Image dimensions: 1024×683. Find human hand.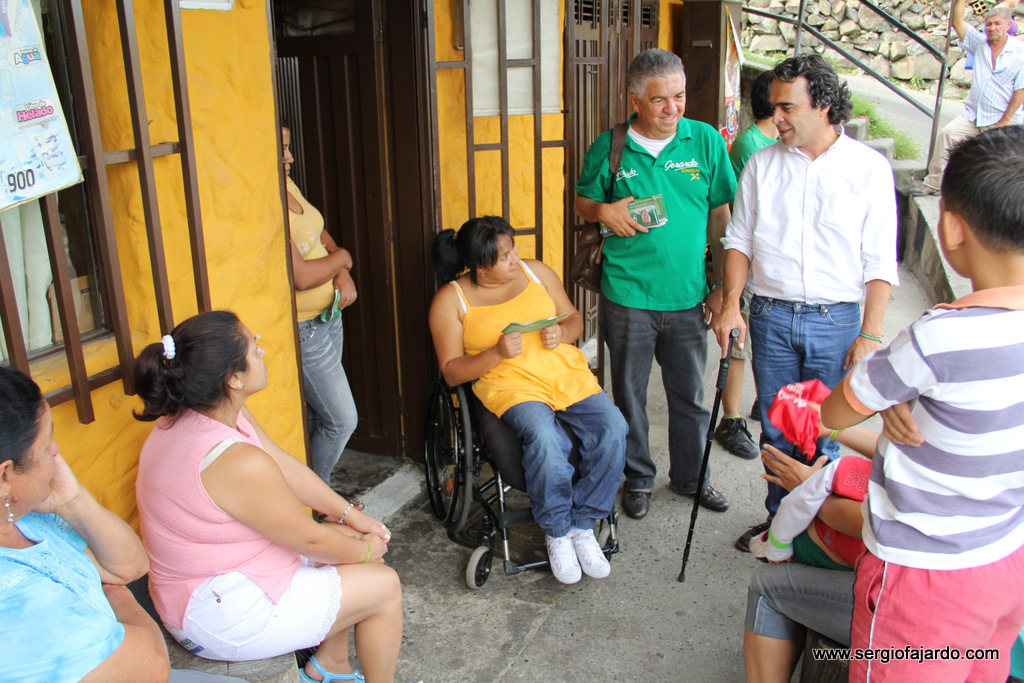
<region>878, 402, 920, 450</region>.
